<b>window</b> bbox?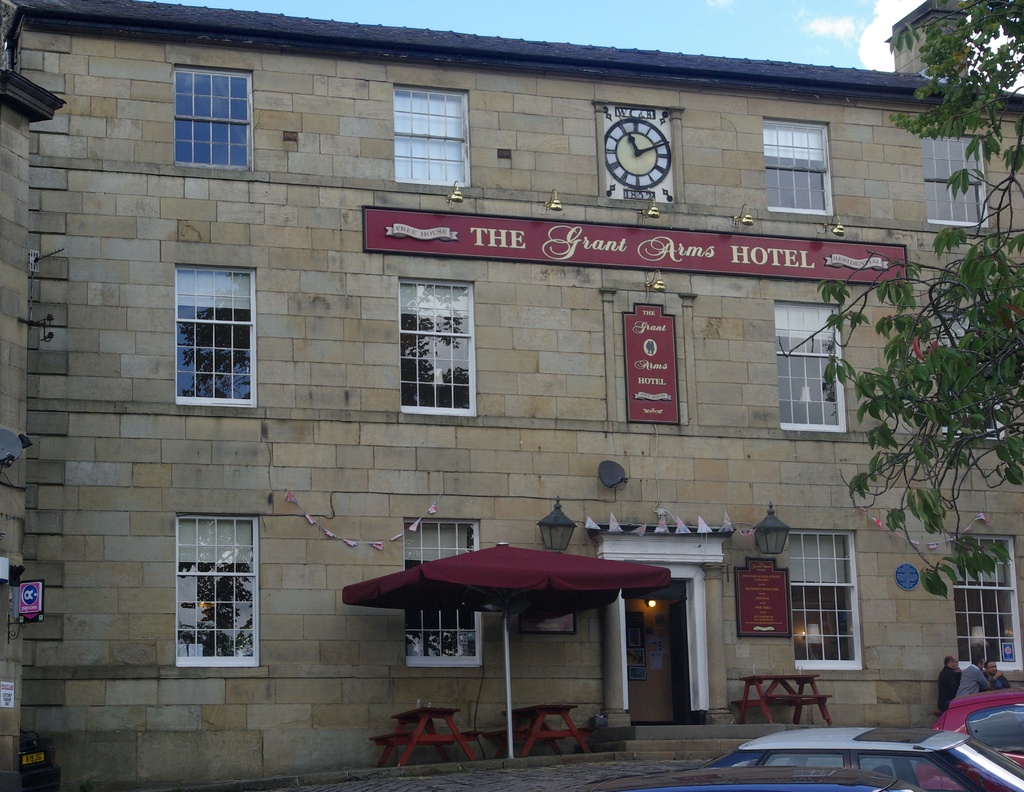
x1=175 y1=514 x2=260 y2=673
